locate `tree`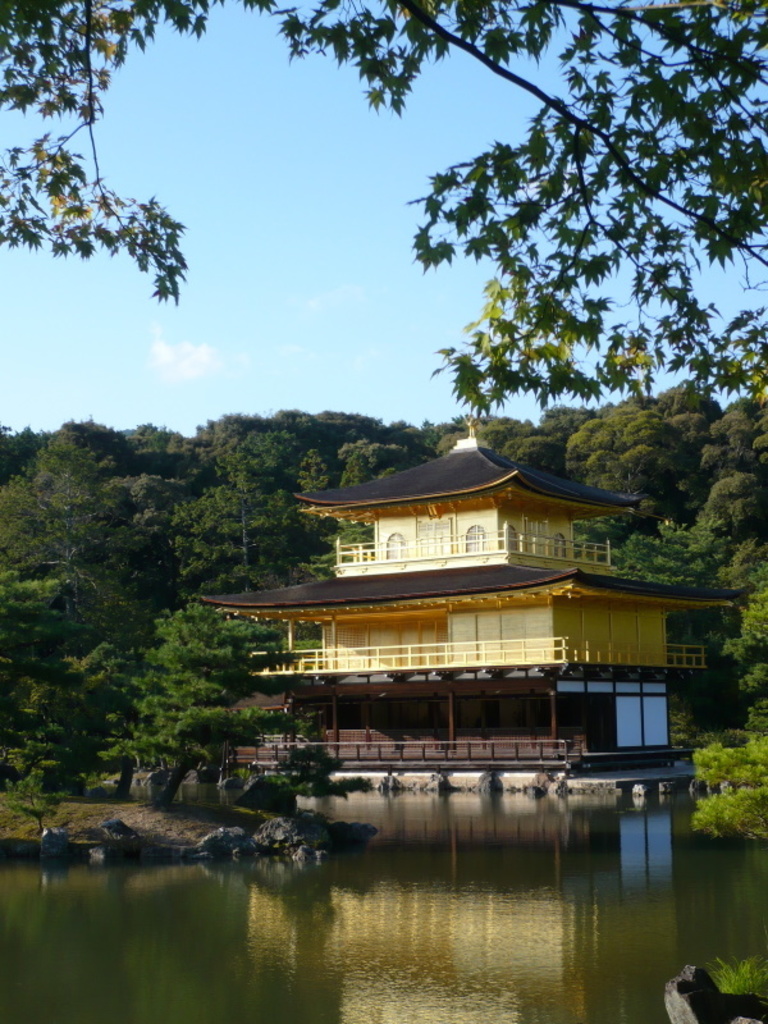
detection(0, 0, 767, 416)
